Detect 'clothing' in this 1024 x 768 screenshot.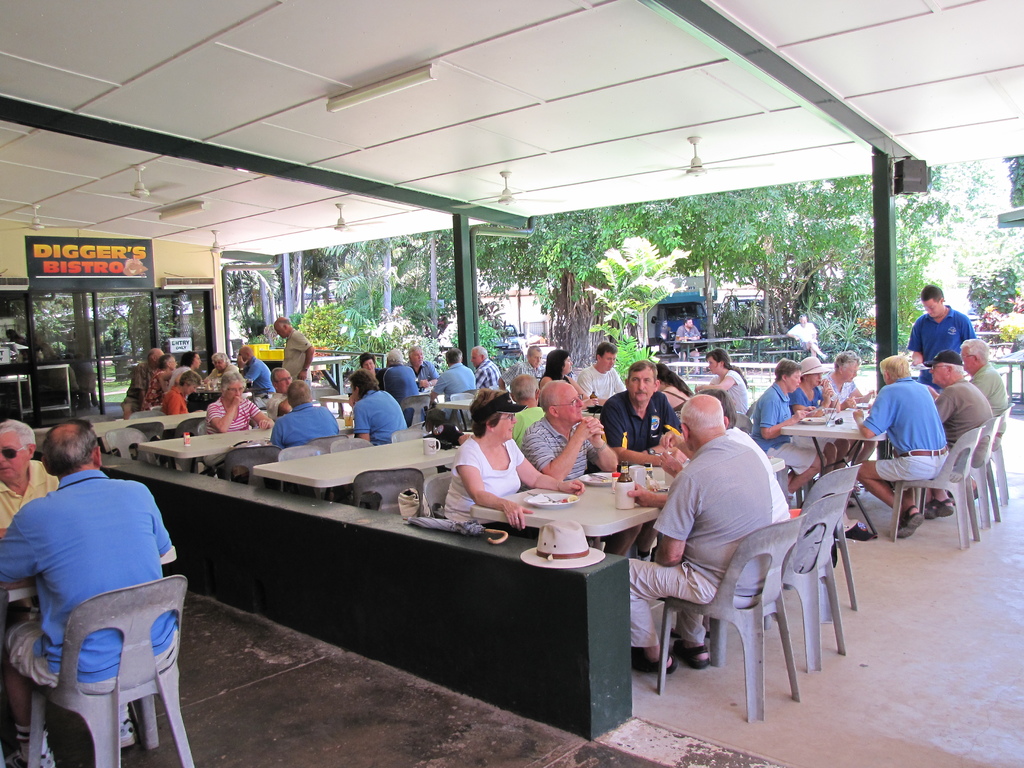
Detection: locate(626, 438, 788, 652).
